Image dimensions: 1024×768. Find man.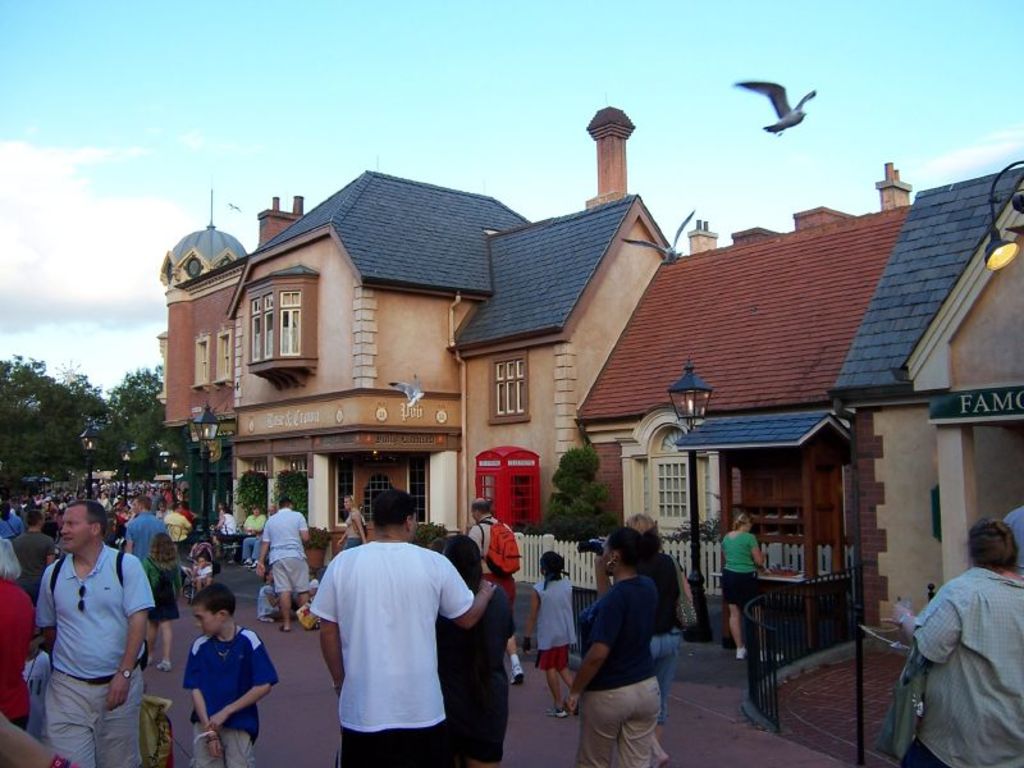
<box>470,499,526,692</box>.
